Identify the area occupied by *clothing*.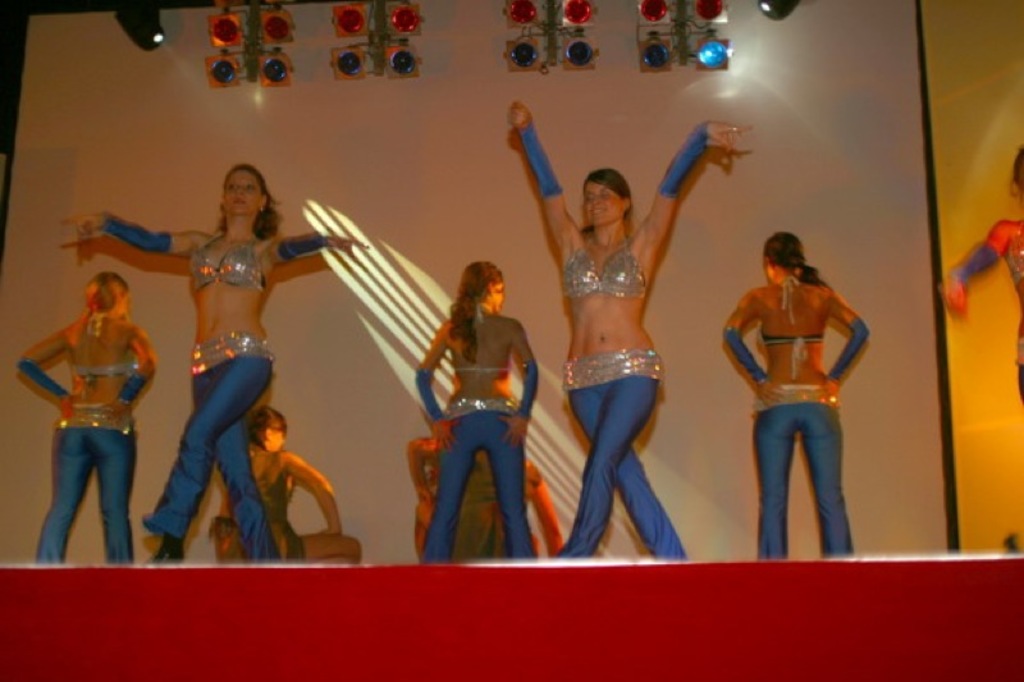
Area: (left=753, top=375, right=854, bottom=558).
